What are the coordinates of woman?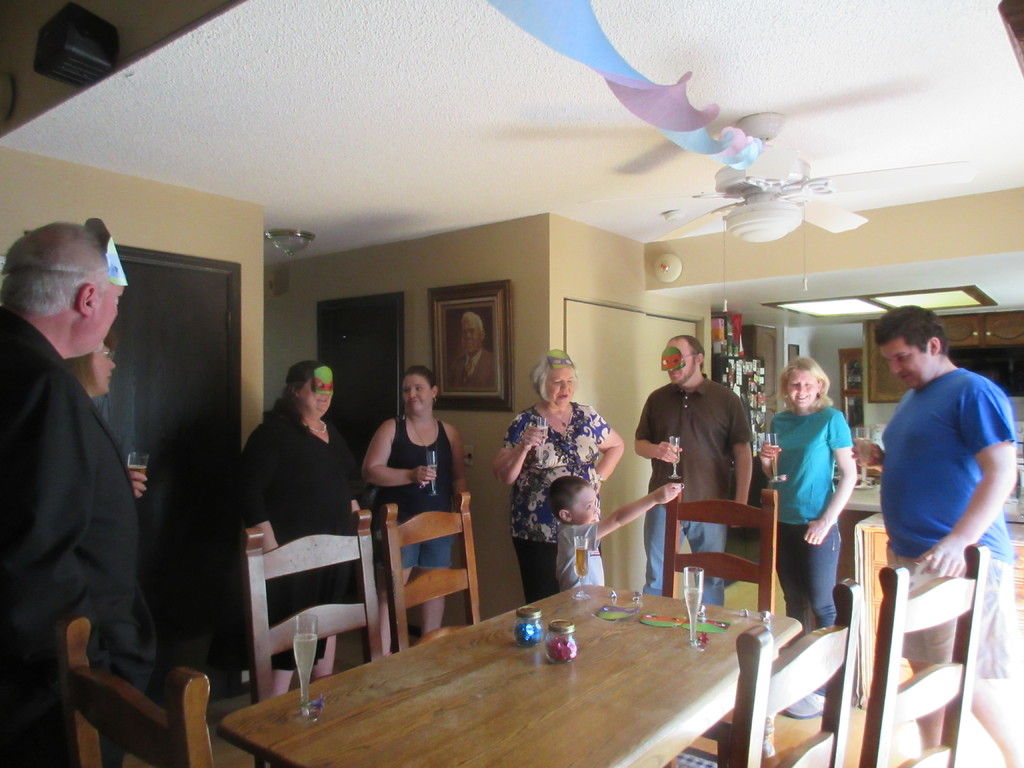
[x1=62, y1=330, x2=156, y2=504].
